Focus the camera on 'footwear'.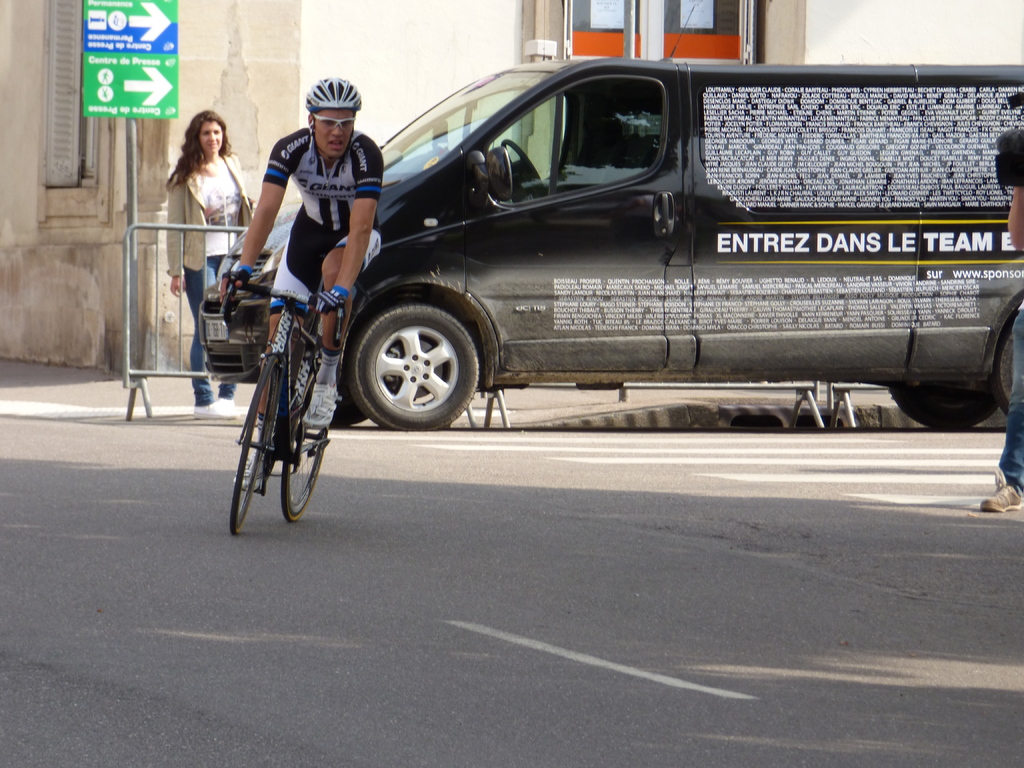
Focus region: bbox=(983, 466, 1023, 518).
